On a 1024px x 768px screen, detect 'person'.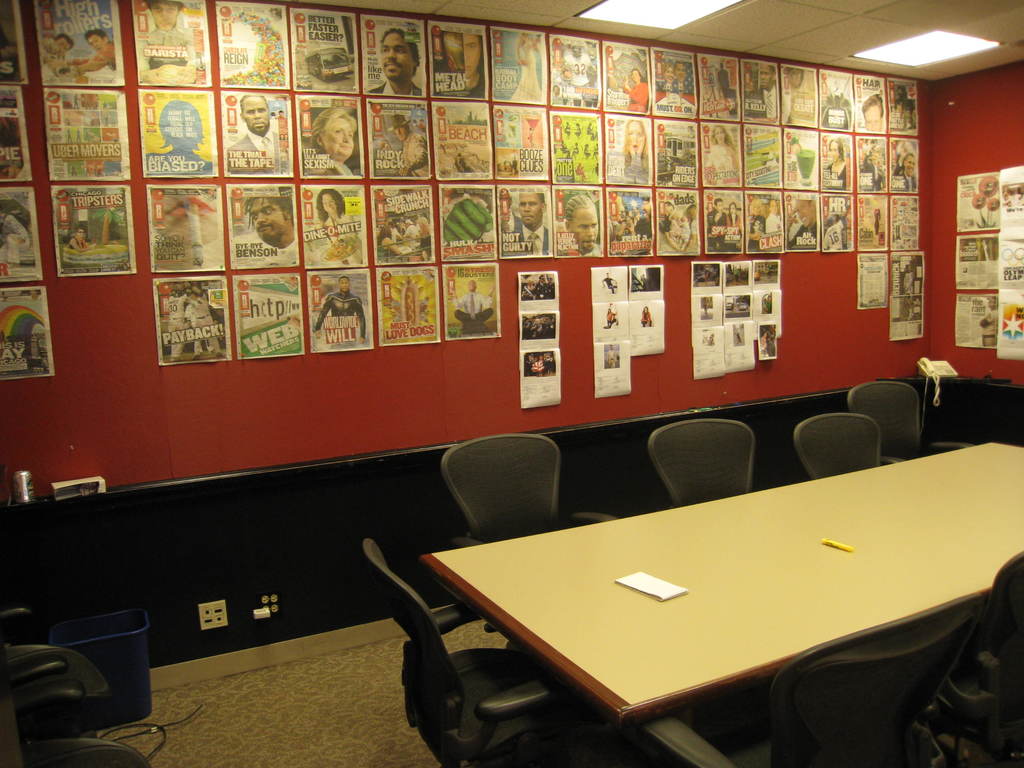
759,196,784,248.
